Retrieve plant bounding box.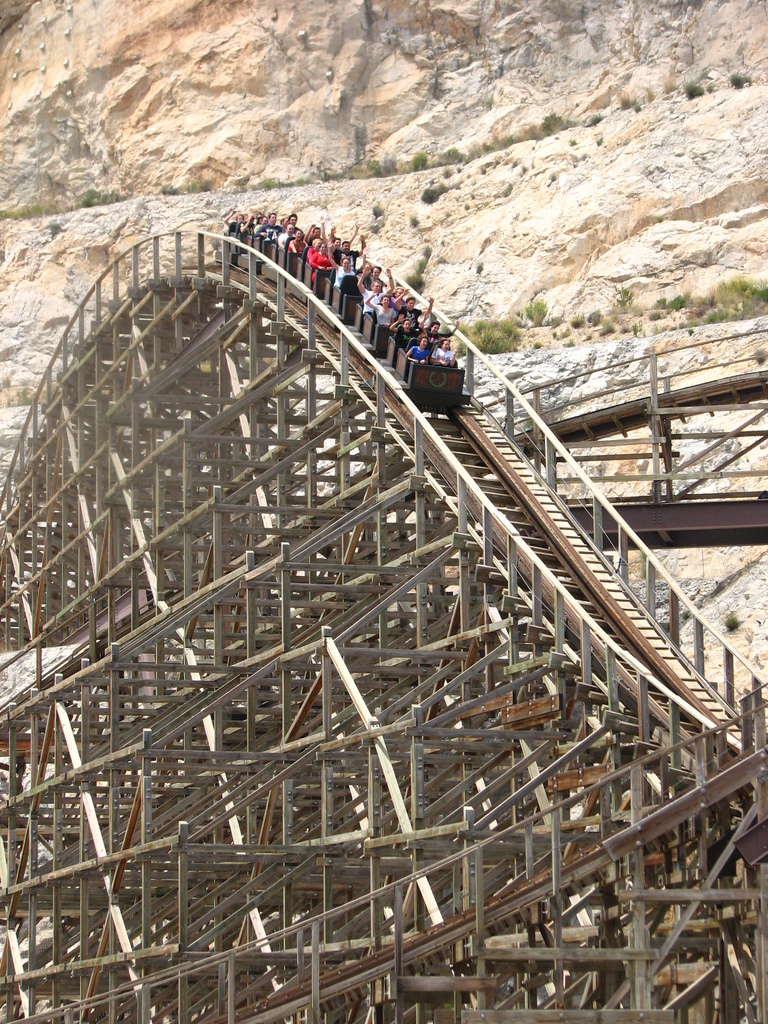
Bounding box: <region>497, 127, 513, 151</region>.
